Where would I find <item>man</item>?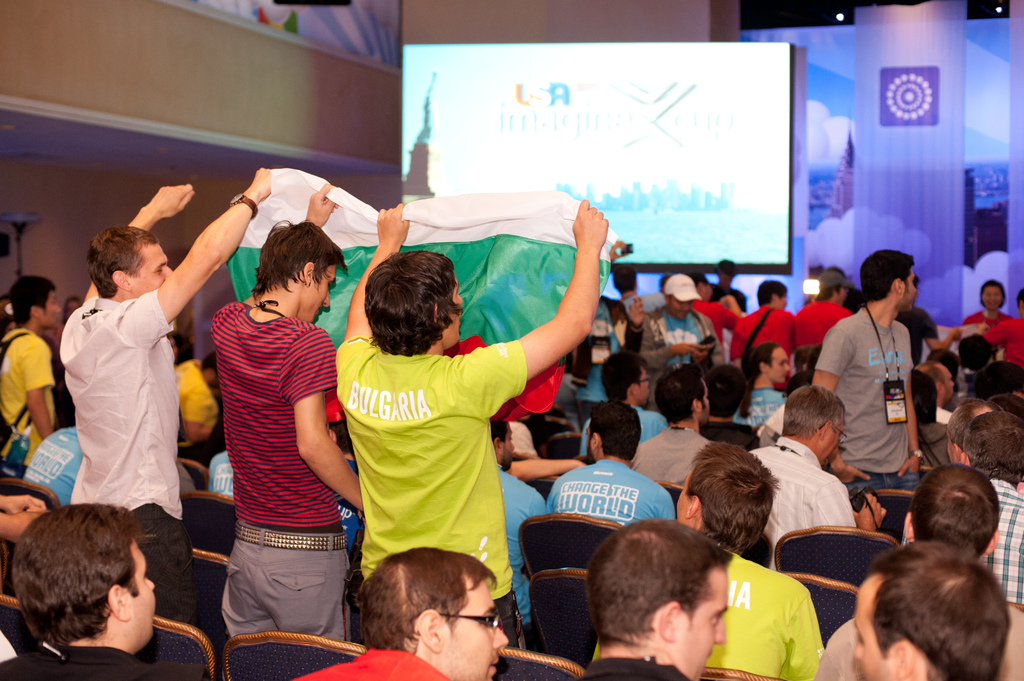
At locate(956, 332, 994, 385).
